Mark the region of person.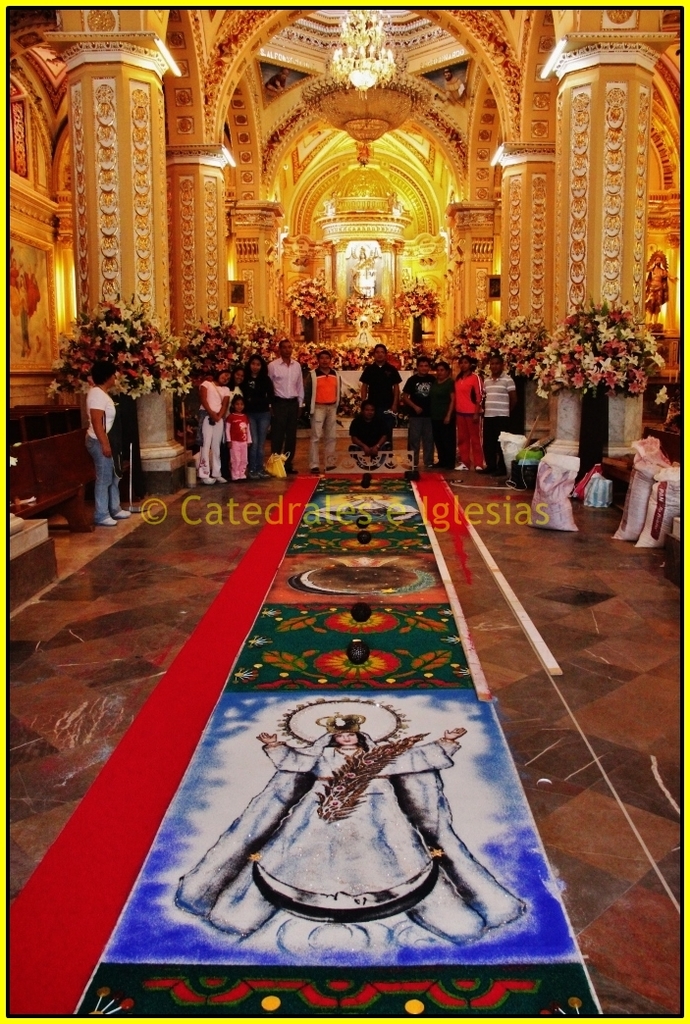
Region: pyautogui.locateOnScreen(355, 241, 375, 298).
